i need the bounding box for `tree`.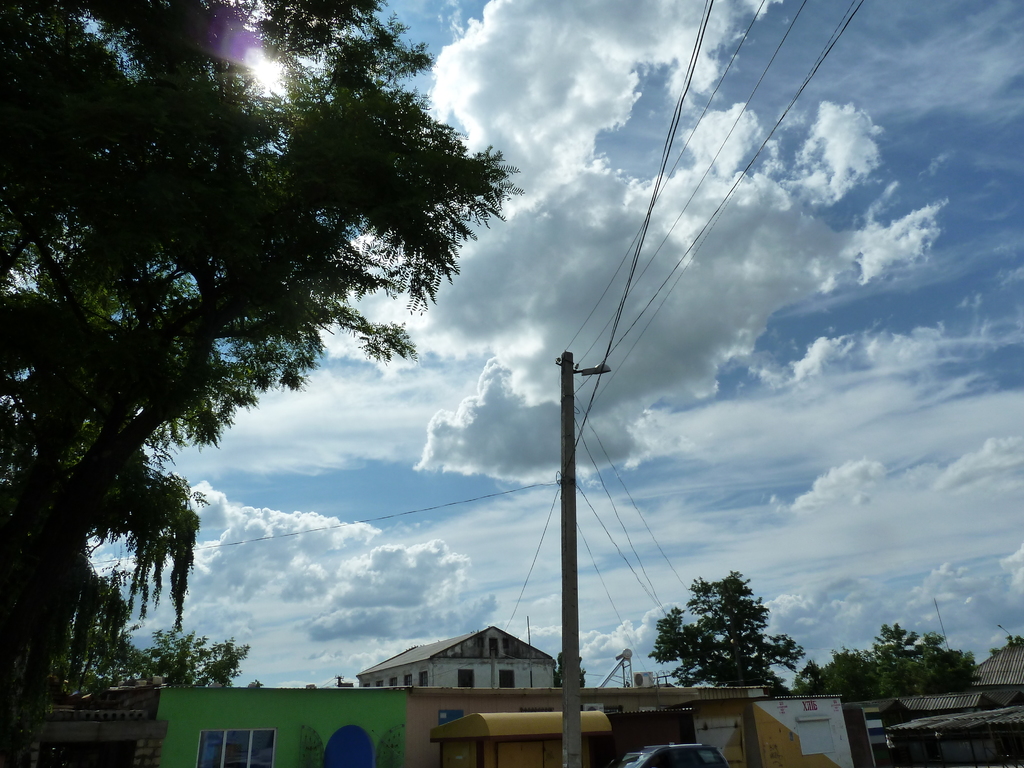
Here it is: 145, 632, 259, 688.
